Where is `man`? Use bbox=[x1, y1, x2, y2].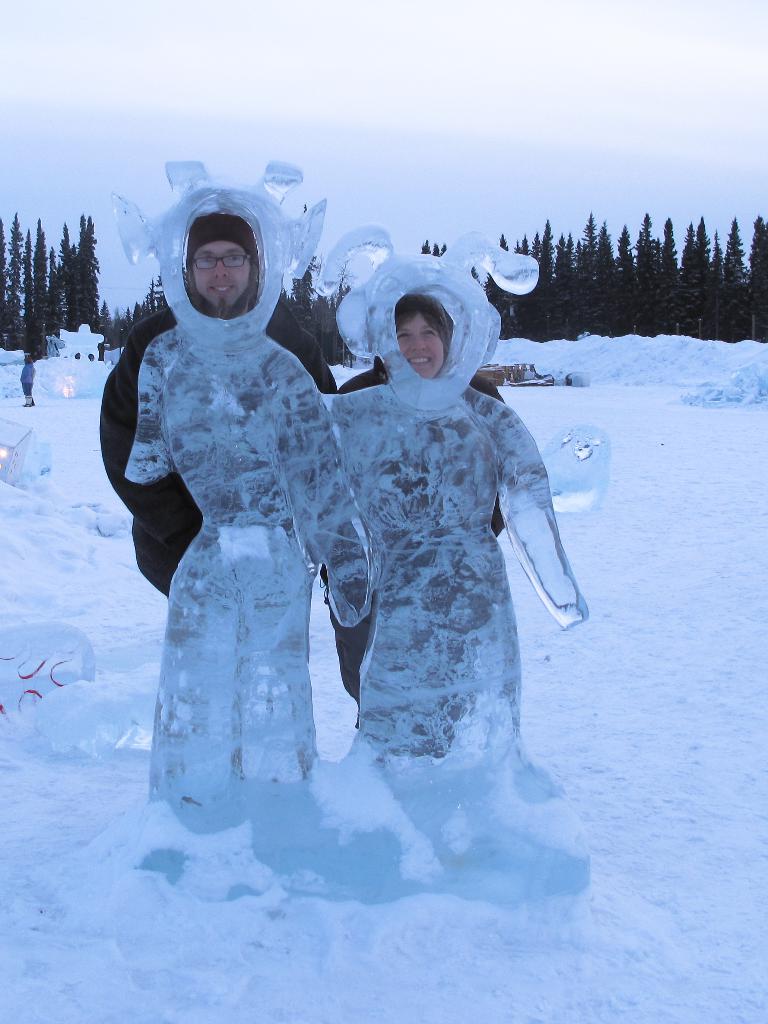
bbox=[100, 215, 366, 747].
